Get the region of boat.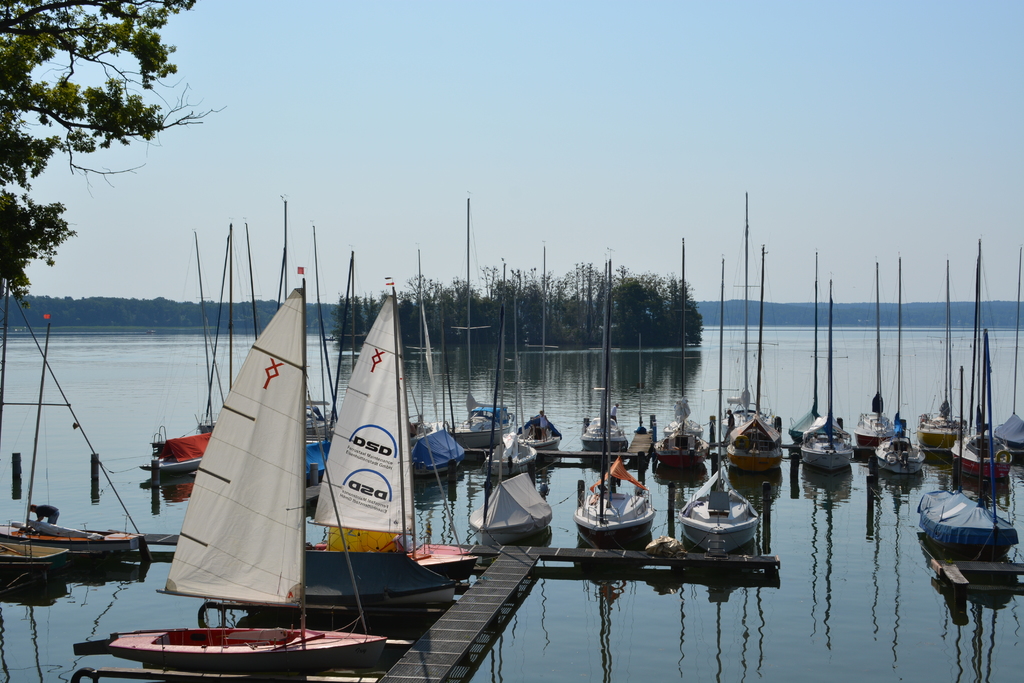
[680,258,764,553].
